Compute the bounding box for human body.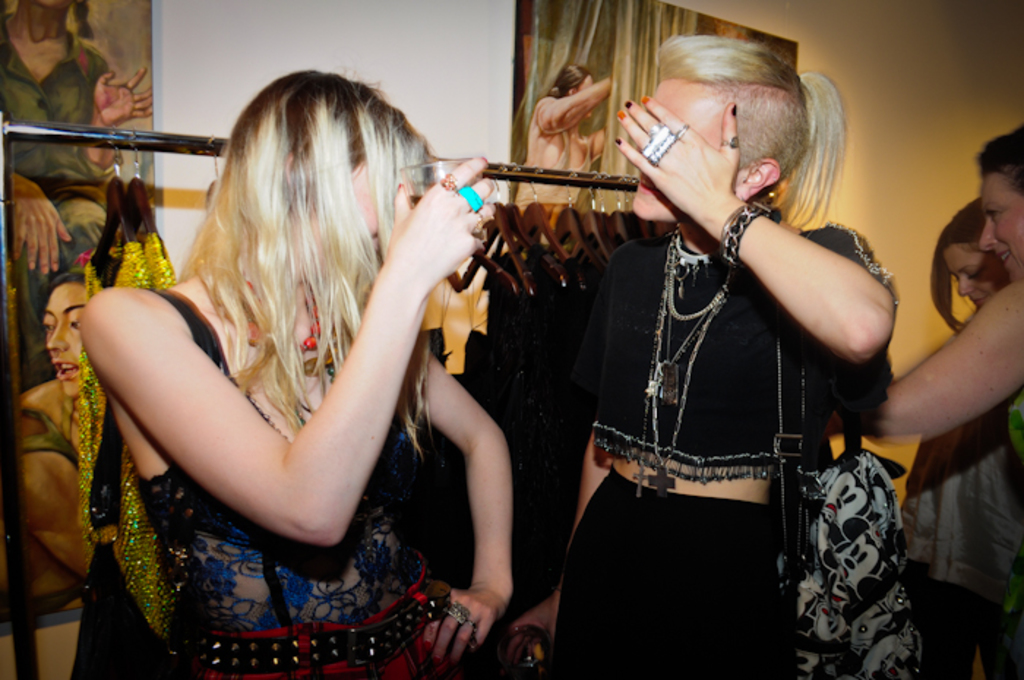
(19, 262, 88, 602).
